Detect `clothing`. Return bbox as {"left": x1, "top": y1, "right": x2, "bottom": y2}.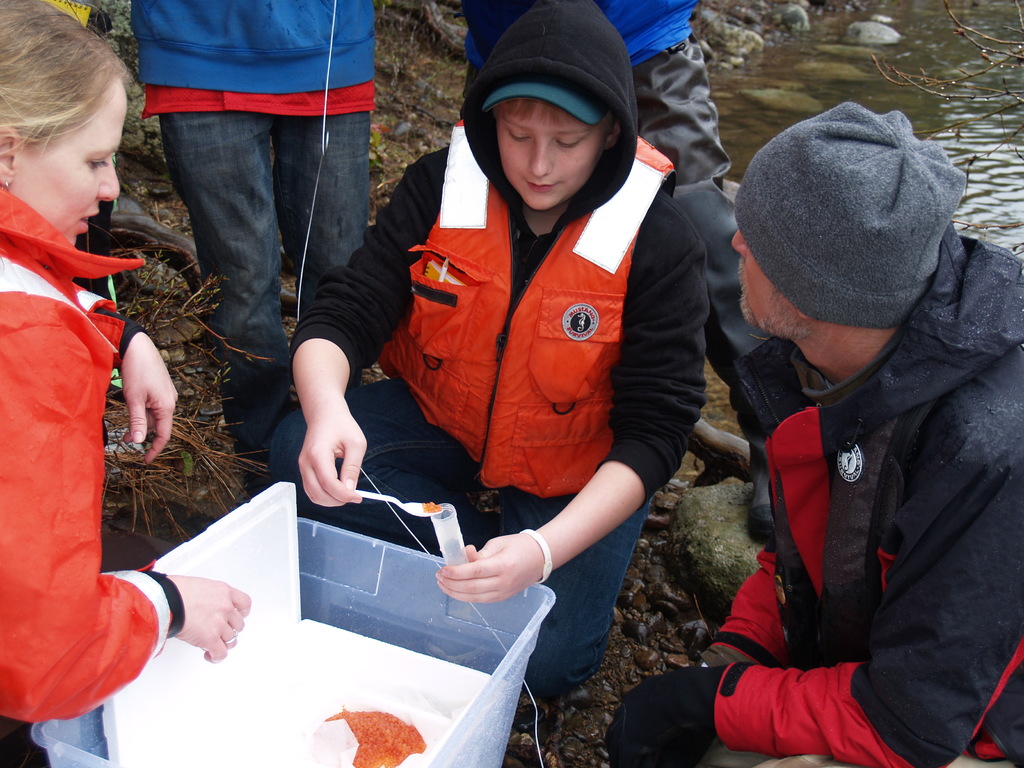
{"left": 465, "top": 0, "right": 769, "bottom": 371}.
